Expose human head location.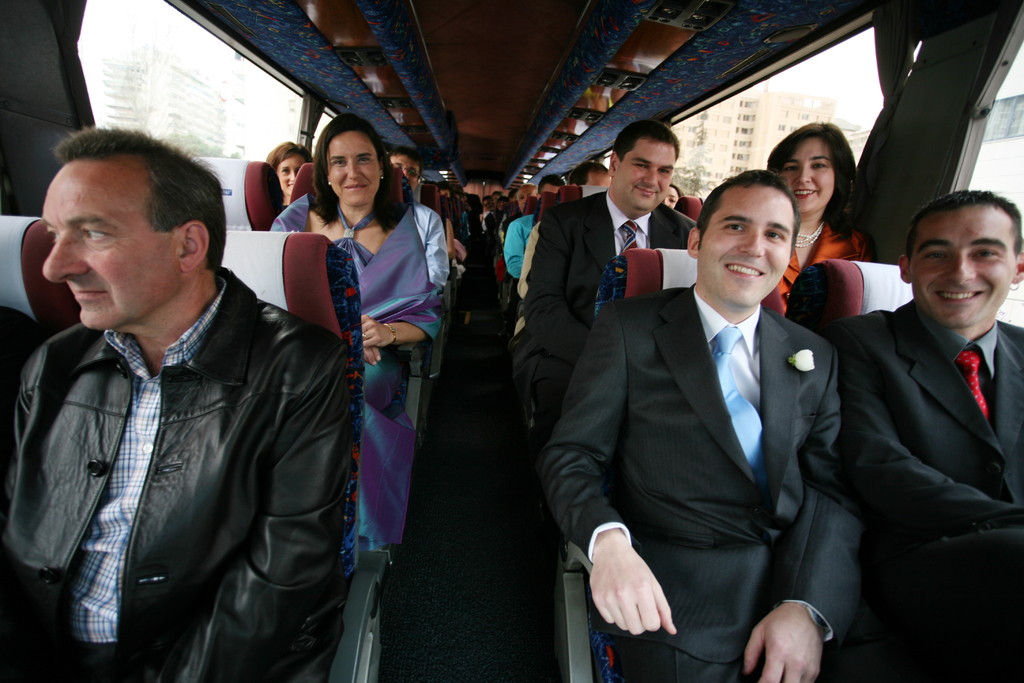
Exposed at x1=490, y1=188, x2=505, y2=204.
